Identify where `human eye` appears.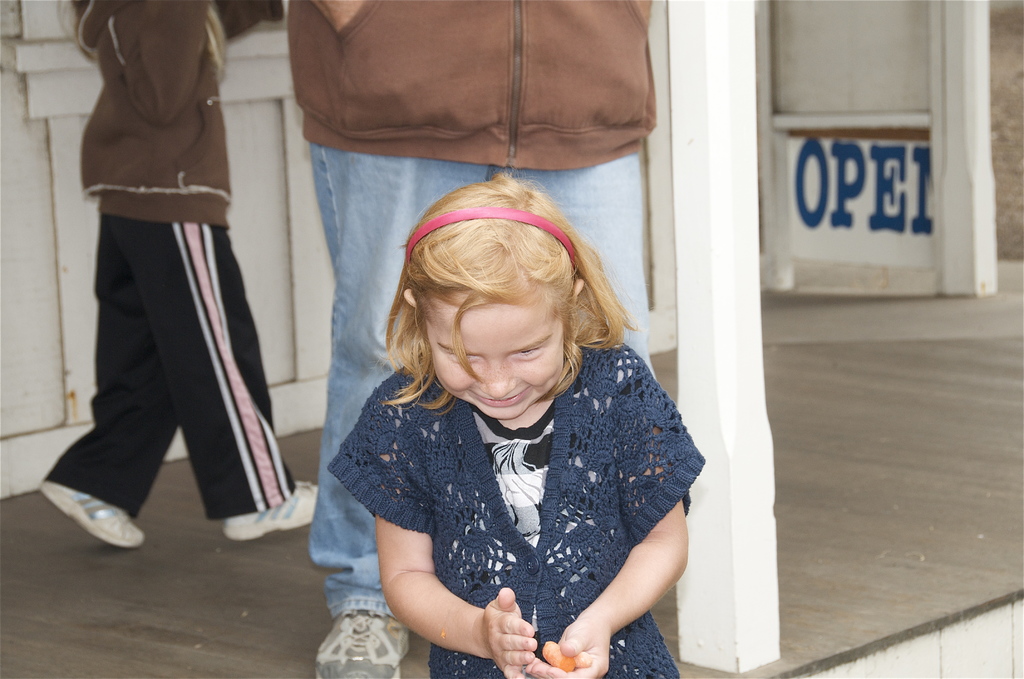
Appears at 441/348/483/363.
